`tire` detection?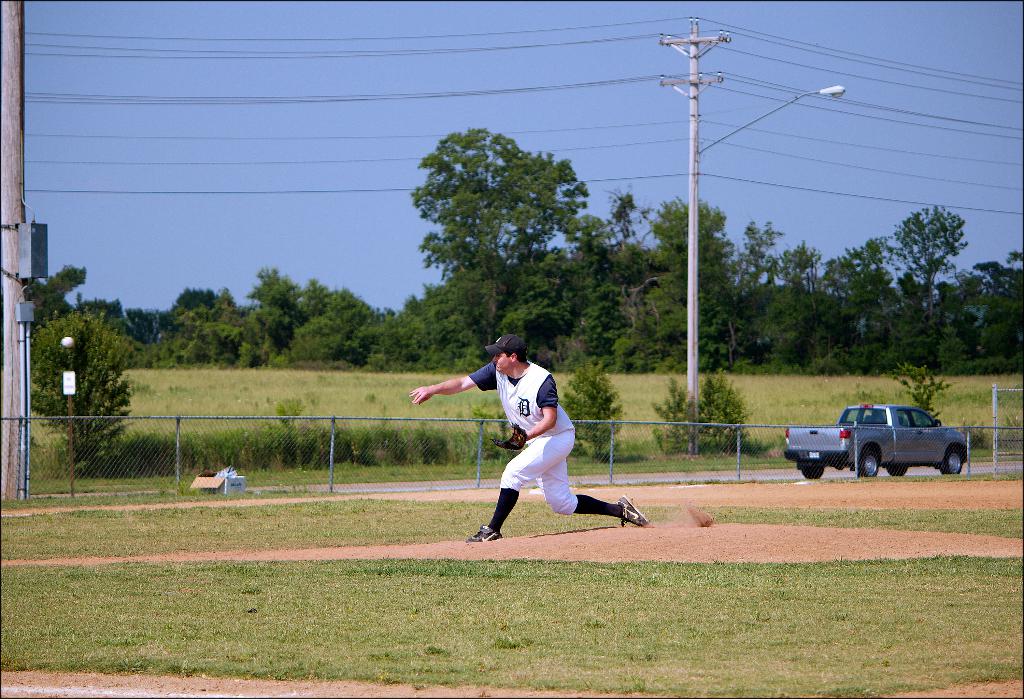
(left=885, top=461, right=909, bottom=478)
